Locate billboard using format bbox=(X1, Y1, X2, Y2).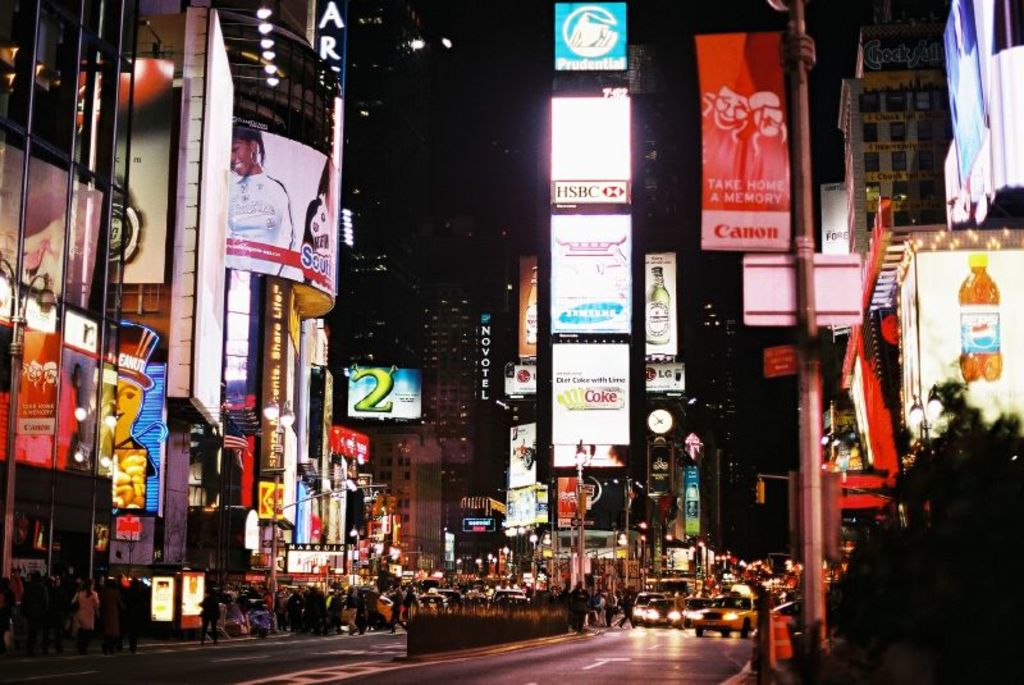
bbox=(549, 474, 582, 531).
